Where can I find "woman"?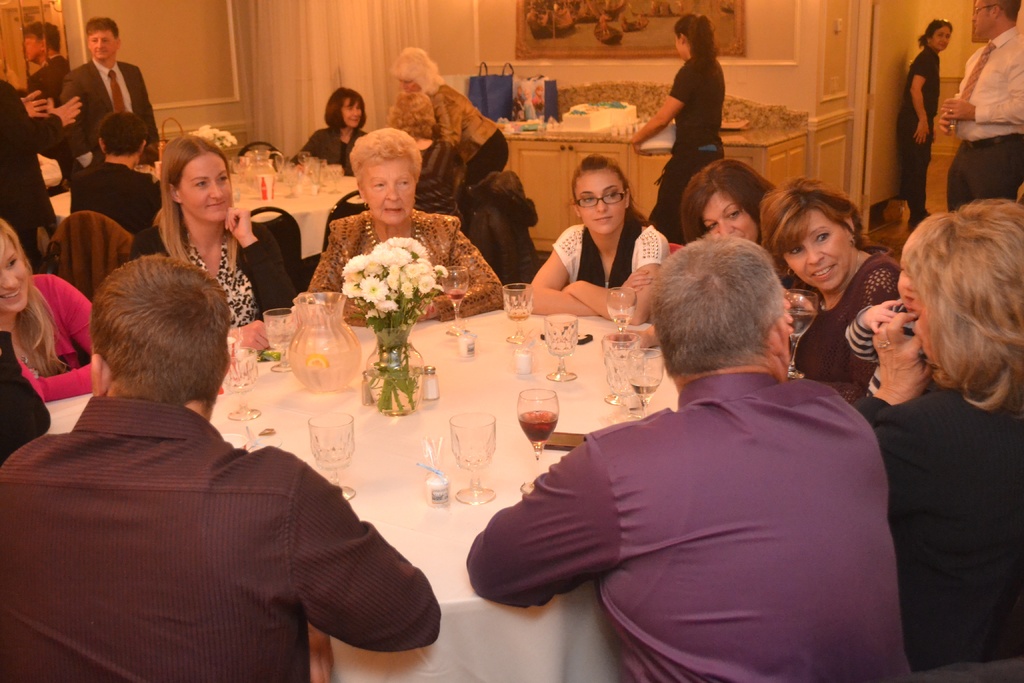
You can find it at [x1=305, y1=124, x2=510, y2=334].
